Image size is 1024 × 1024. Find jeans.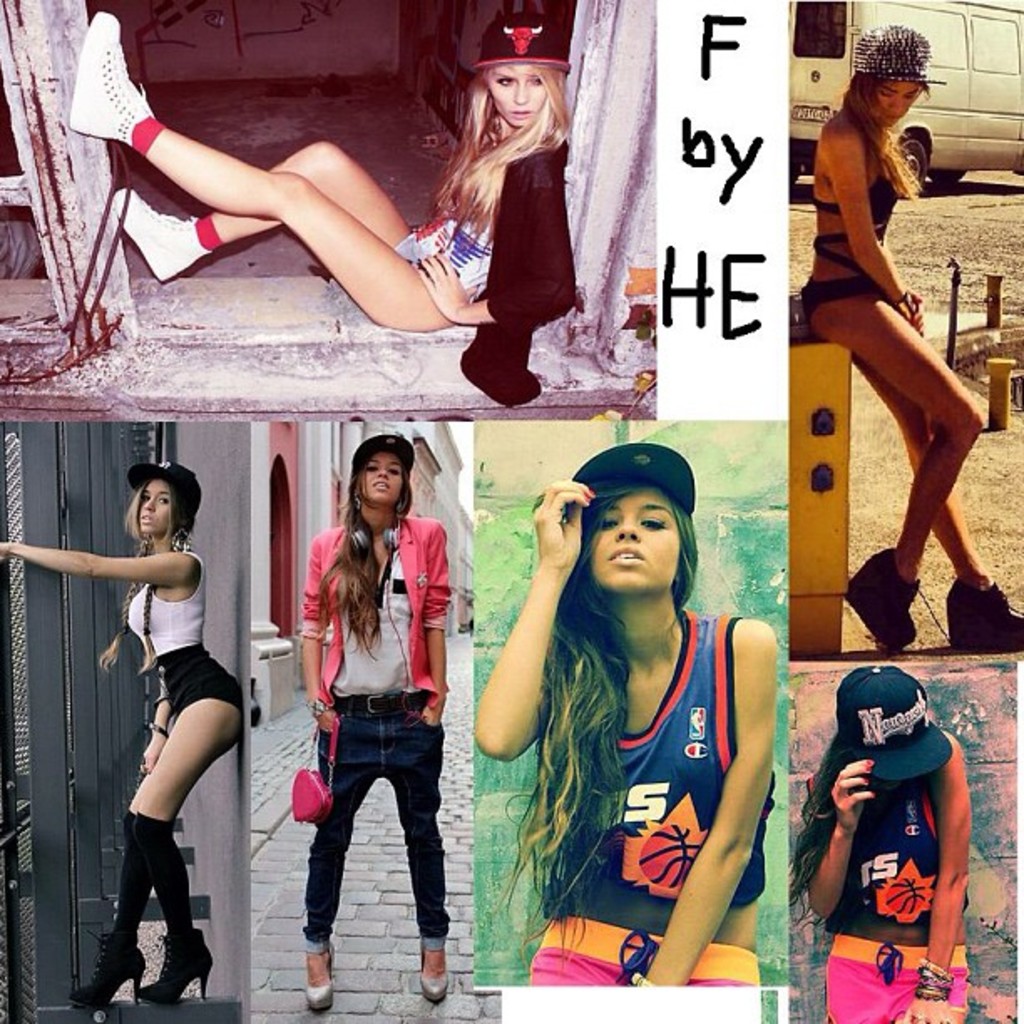
{"left": 291, "top": 724, "right": 455, "bottom": 980}.
